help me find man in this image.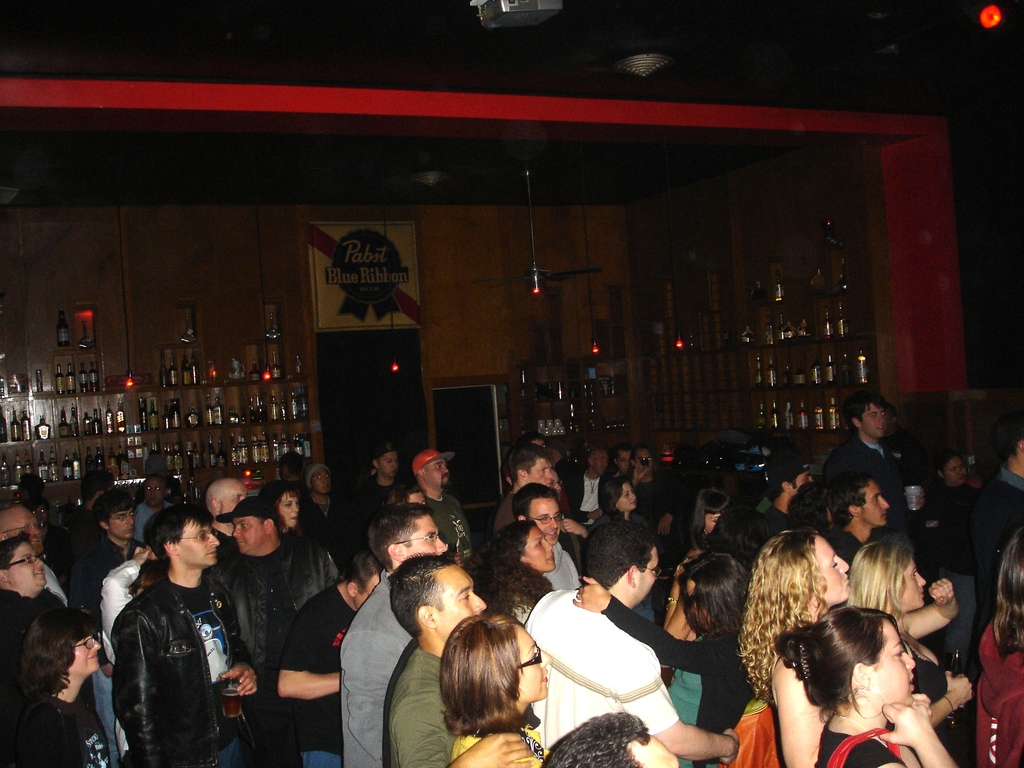
Found it: <region>302, 462, 337, 552</region>.
